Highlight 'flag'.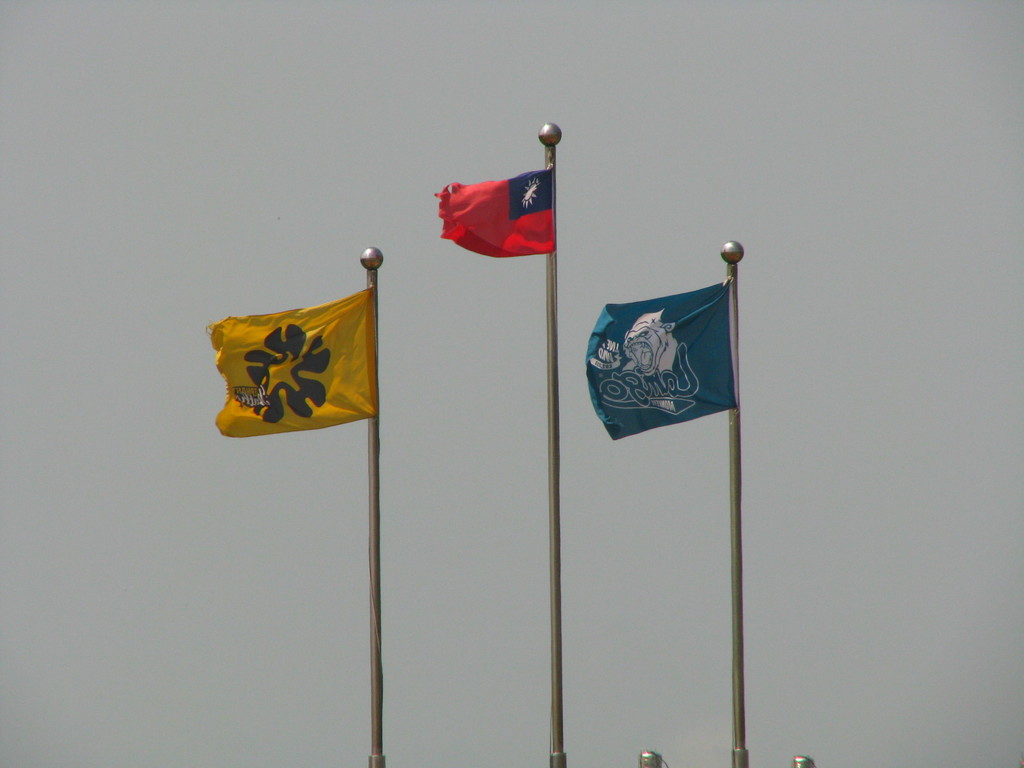
Highlighted region: region(203, 269, 381, 449).
